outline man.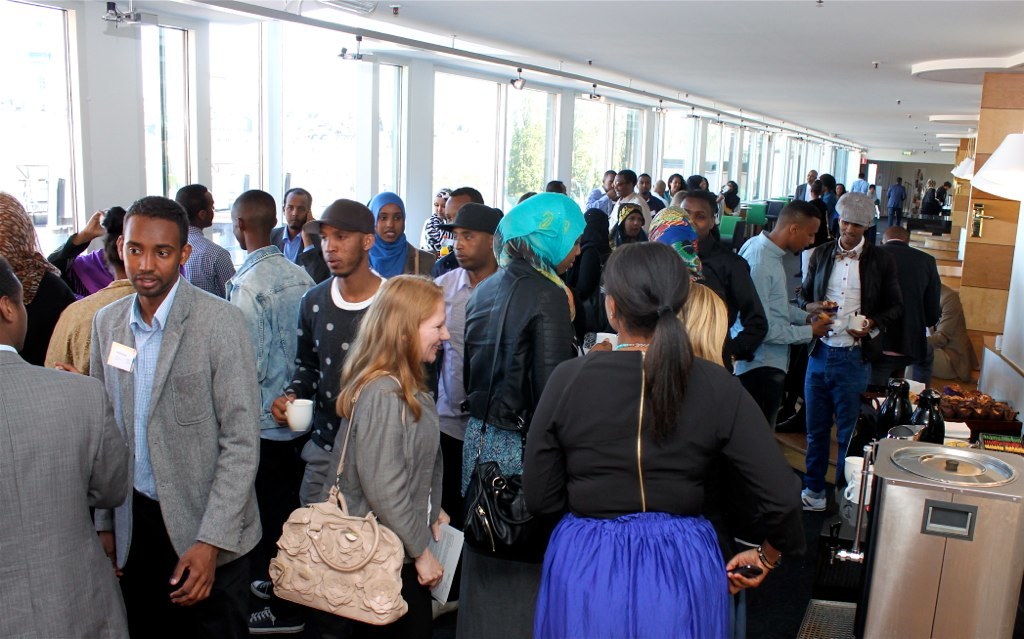
Outline: [434, 202, 499, 612].
